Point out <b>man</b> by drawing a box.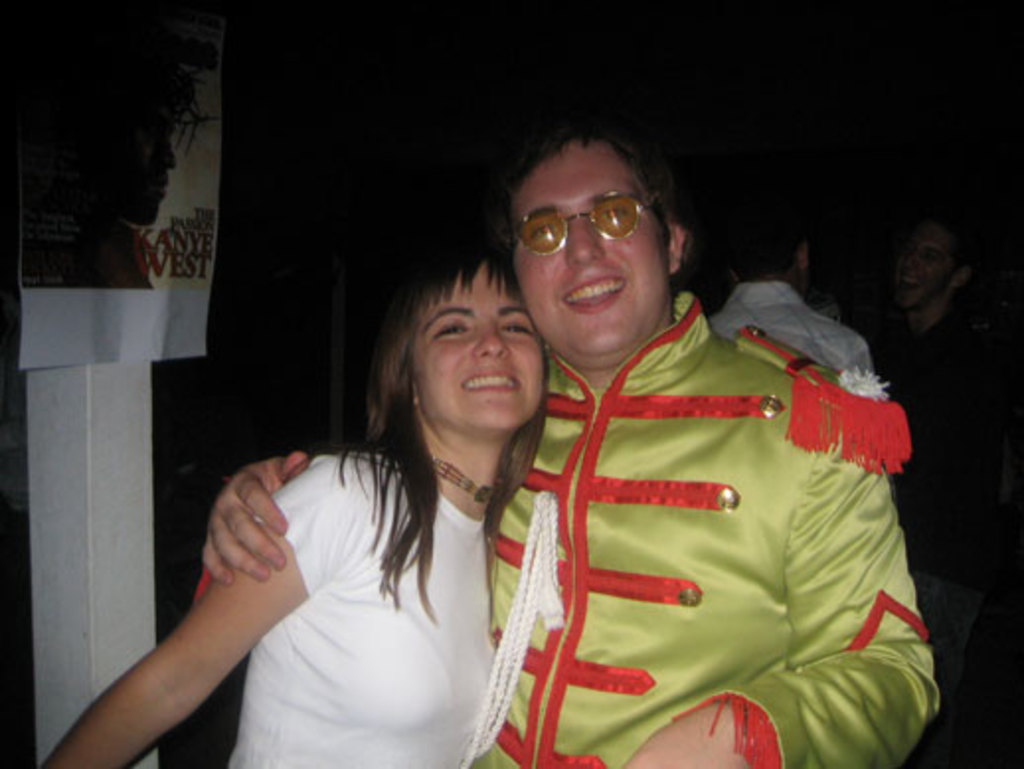
l=206, t=125, r=943, b=767.
